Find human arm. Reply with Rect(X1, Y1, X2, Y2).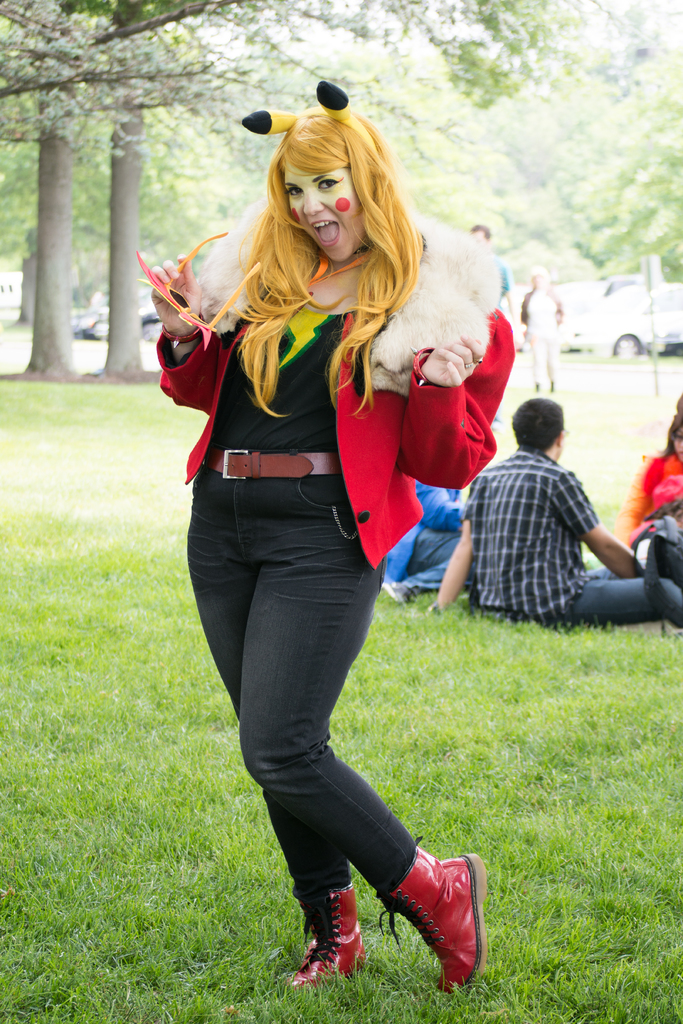
Rect(428, 520, 473, 614).
